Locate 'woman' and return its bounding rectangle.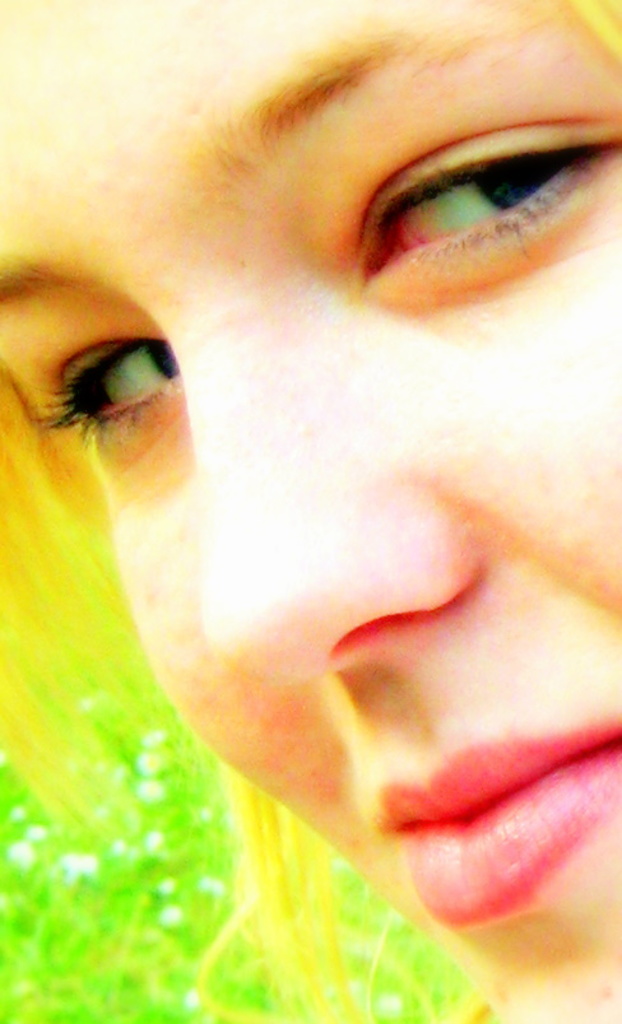
l=0, t=0, r=621, b=1023.
